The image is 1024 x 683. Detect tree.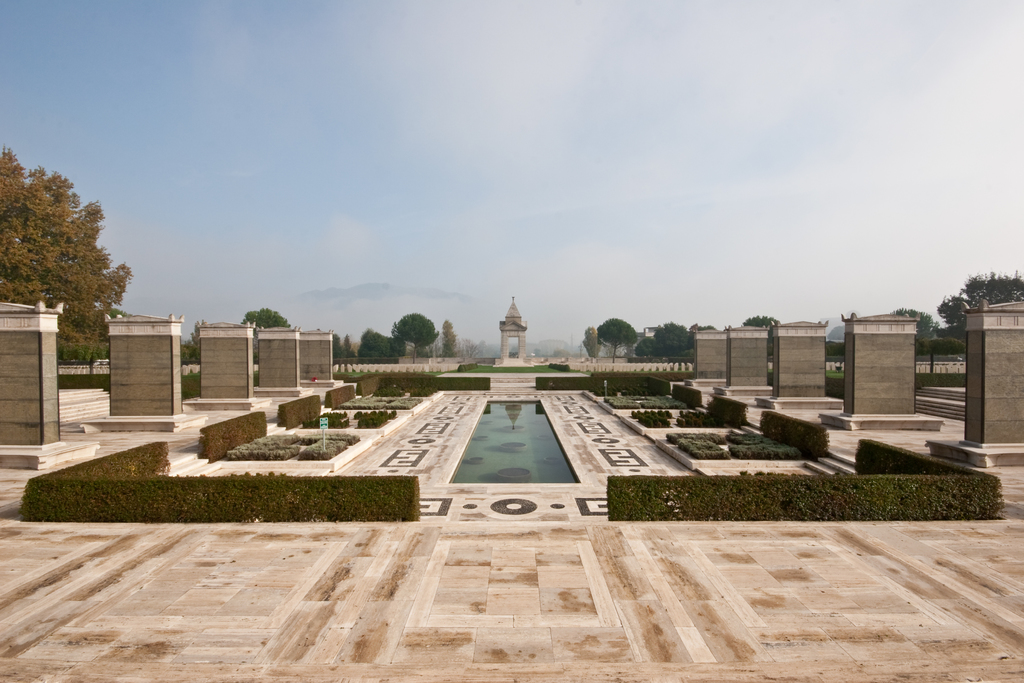
Detection: locate(388, 309, 440, 362).
